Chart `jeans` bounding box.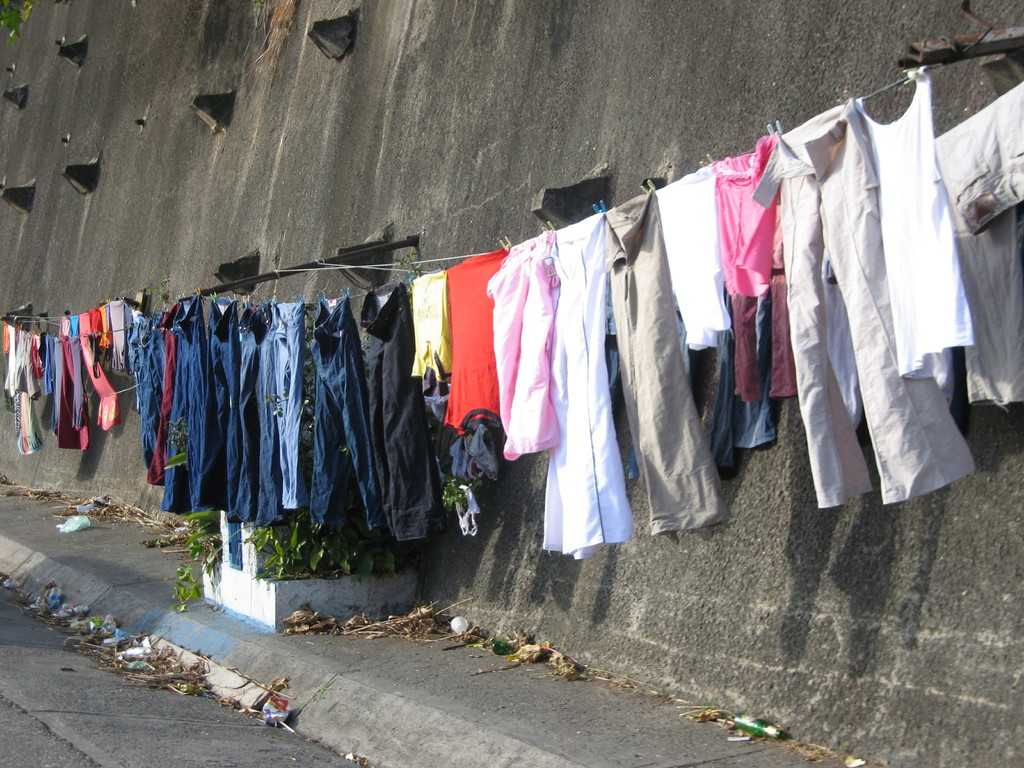
Charted: (left=208, top=301, right=237, bottom=516).
